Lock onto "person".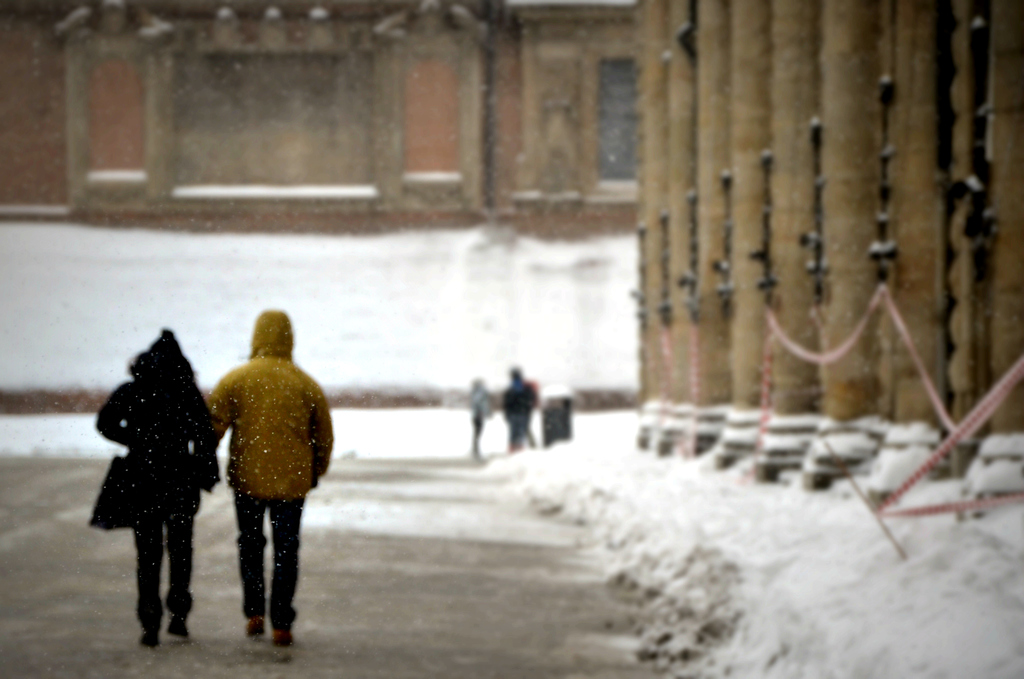
Locked: x1=465 y1=379 x2=488 y2=459.
